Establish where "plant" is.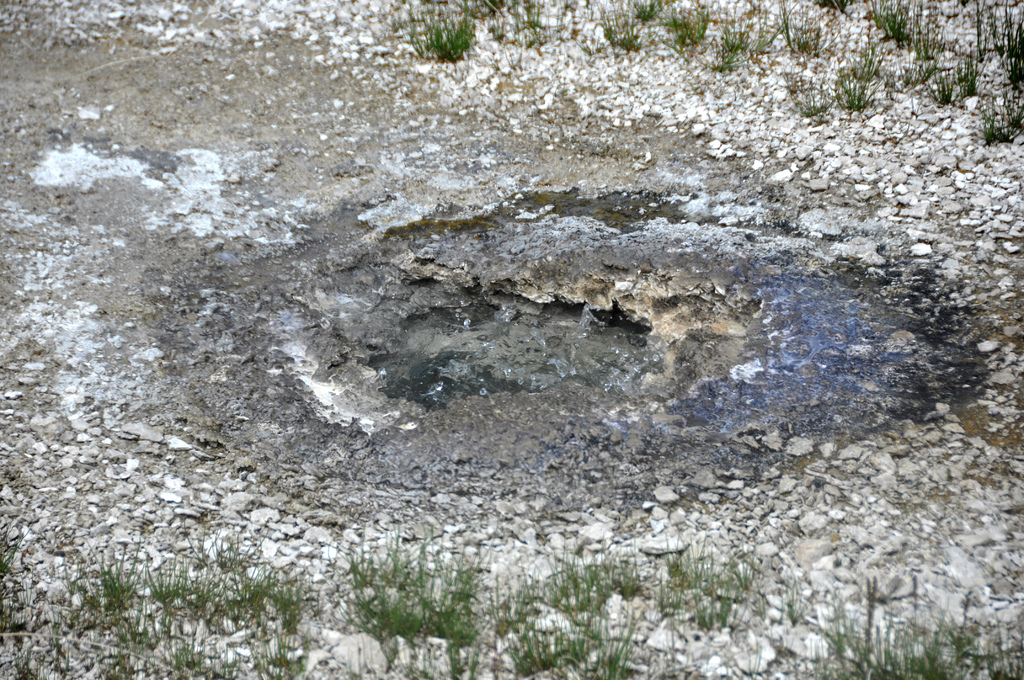
Established at [831, 68, 874, 110].
